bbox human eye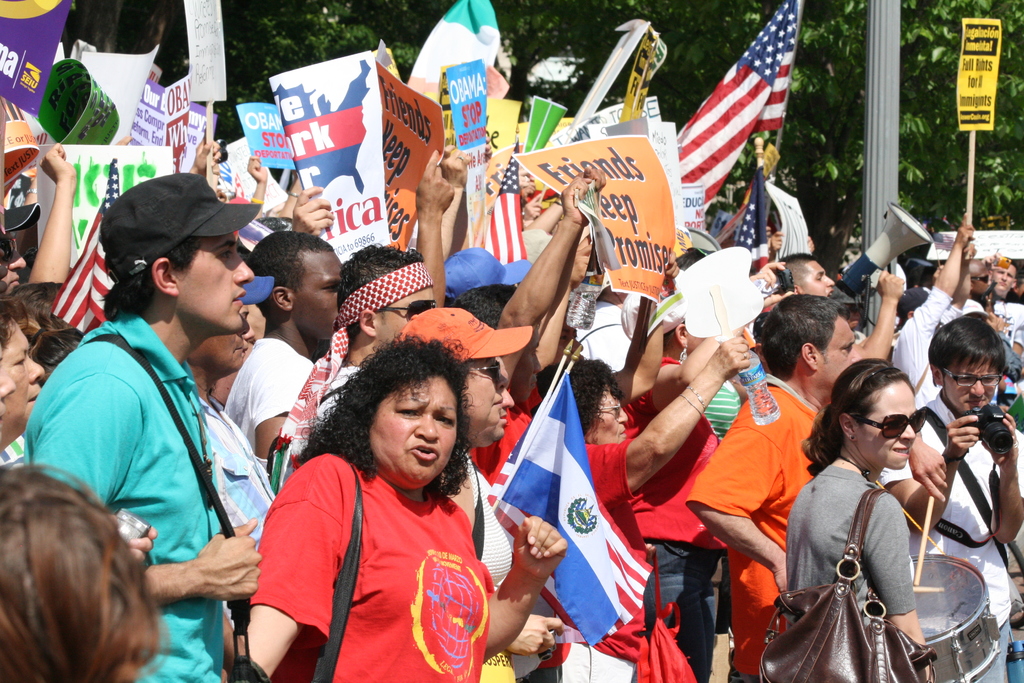
region(430, 413, 456, 429)
